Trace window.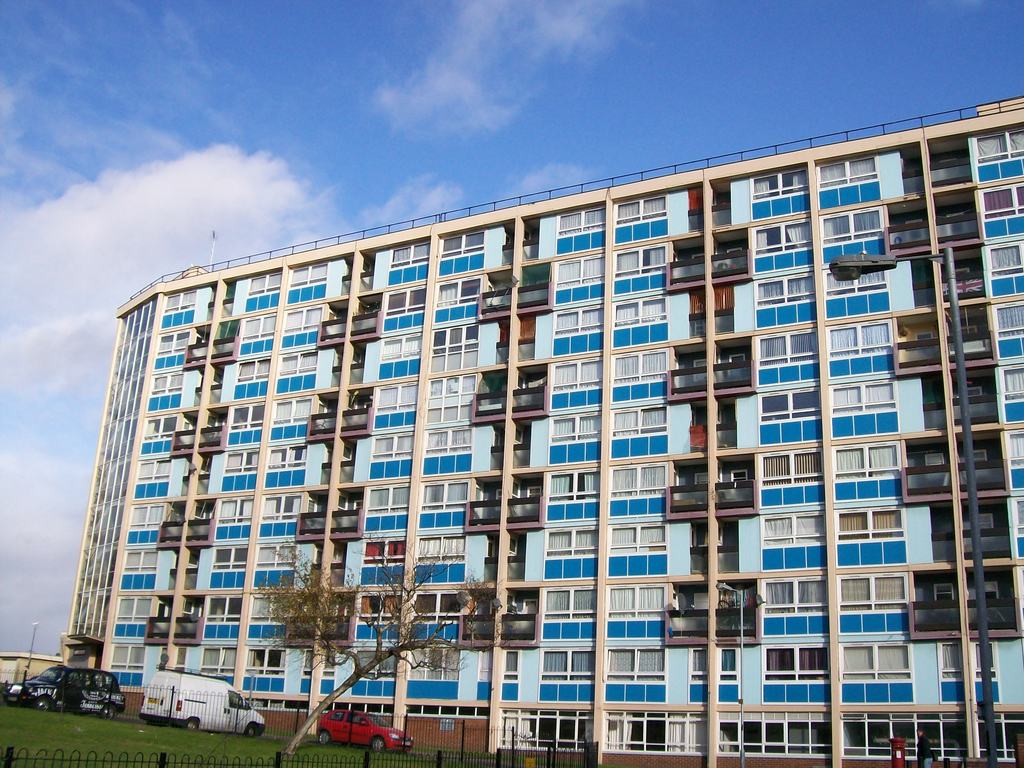
Traced to [262, 493, 299, 522].
